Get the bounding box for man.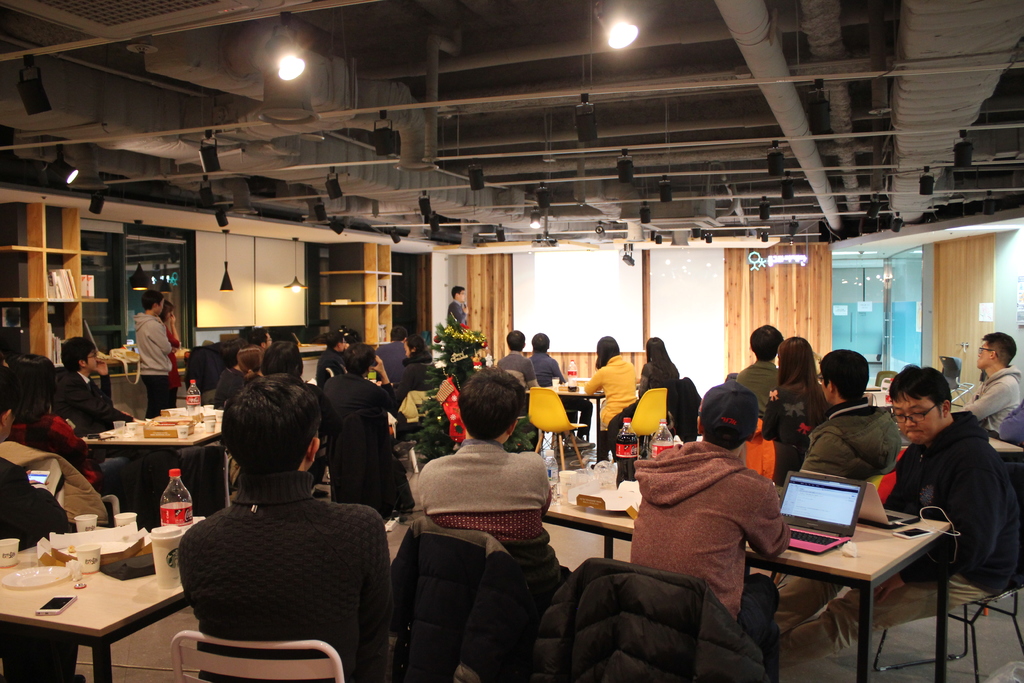
l=779, t=362, r=1023, b=680.
